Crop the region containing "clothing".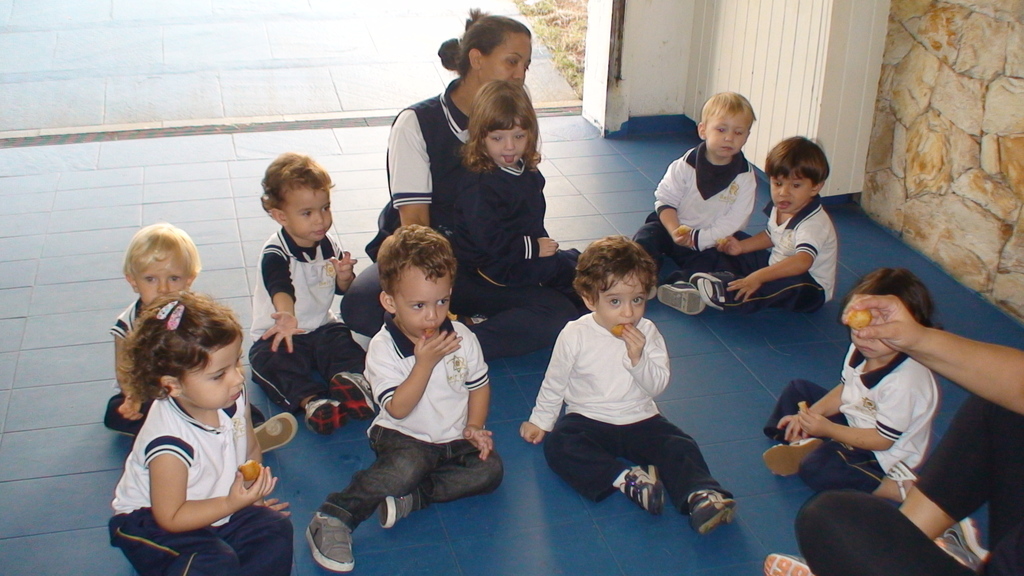
Crop region: 100,293,156,433.
